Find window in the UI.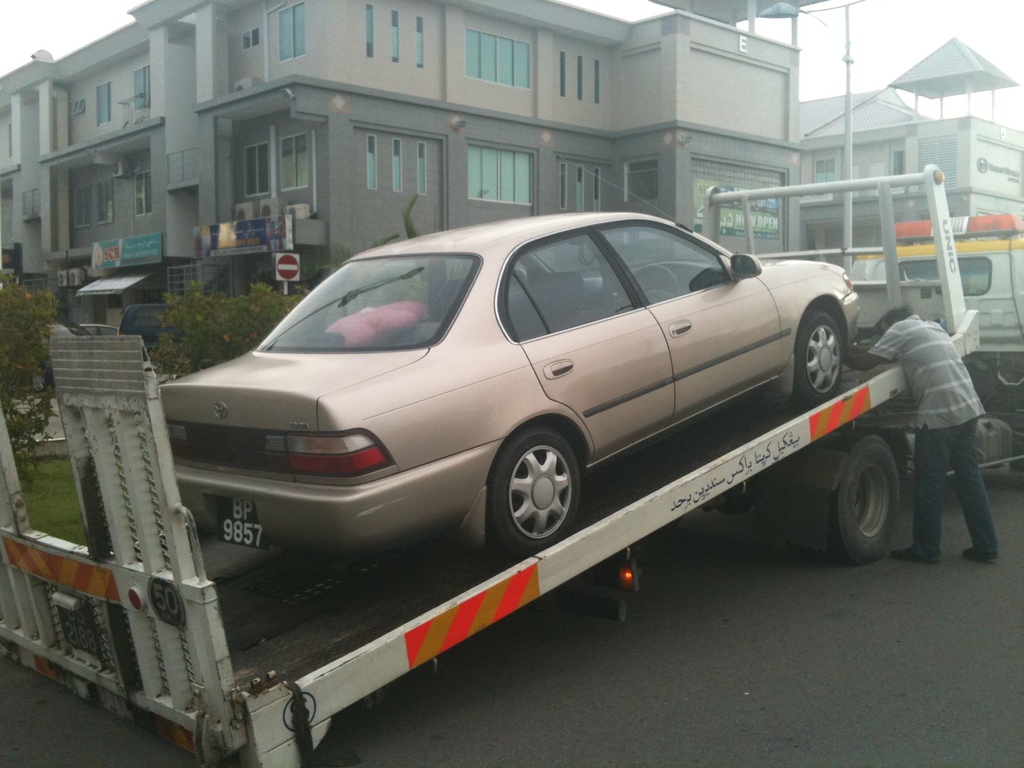
UI element at x1=132, y1=170, x2=154, y2=214.
